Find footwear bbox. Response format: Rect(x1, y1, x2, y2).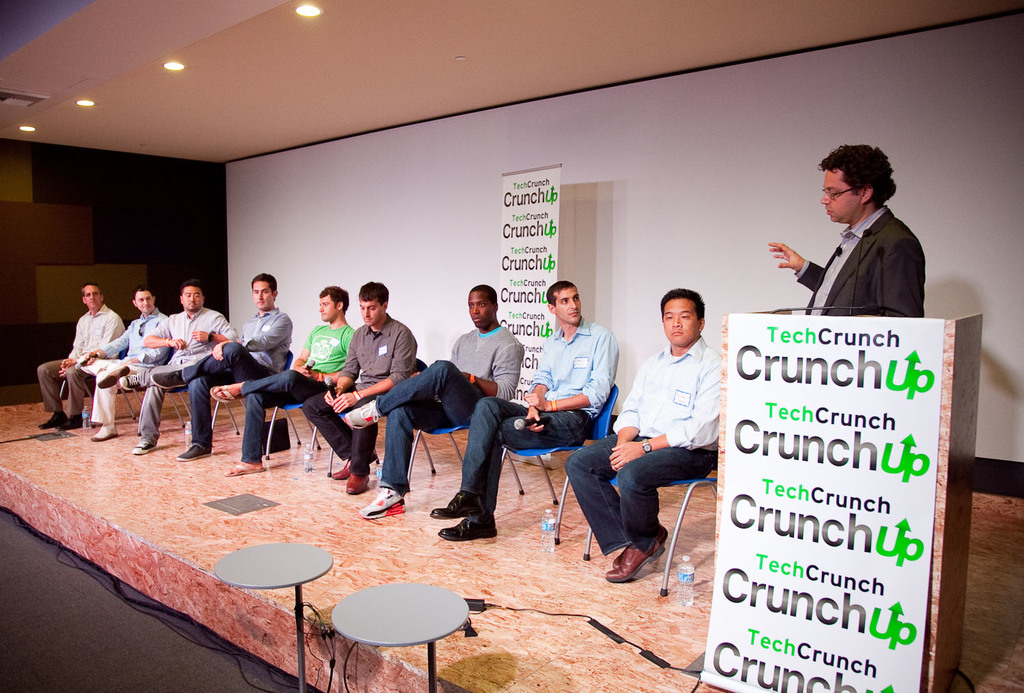
Rect(605, 541, 670, 578).
